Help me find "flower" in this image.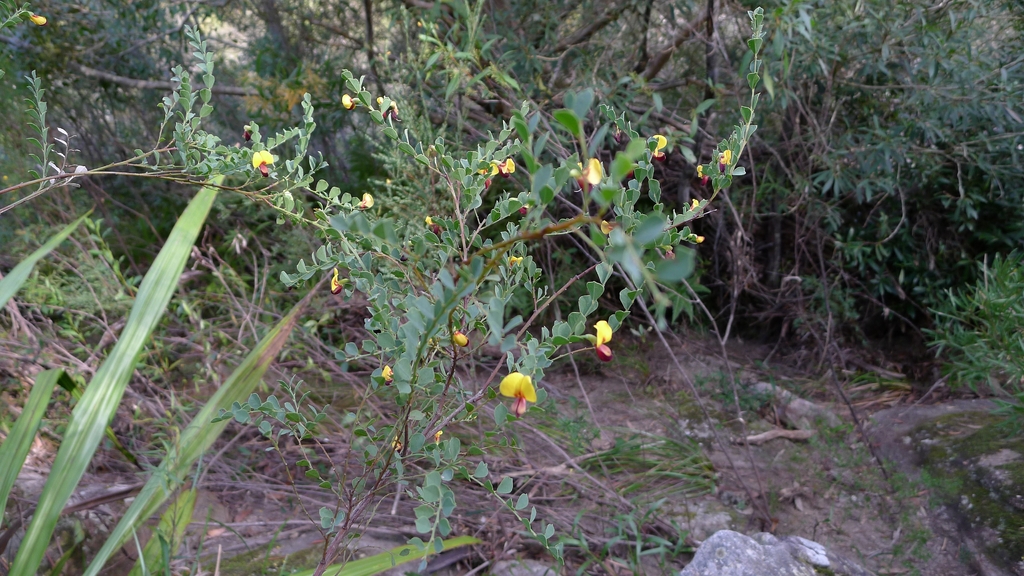
Found it: <bbox>422, 214, 442, 235</bbox>.
